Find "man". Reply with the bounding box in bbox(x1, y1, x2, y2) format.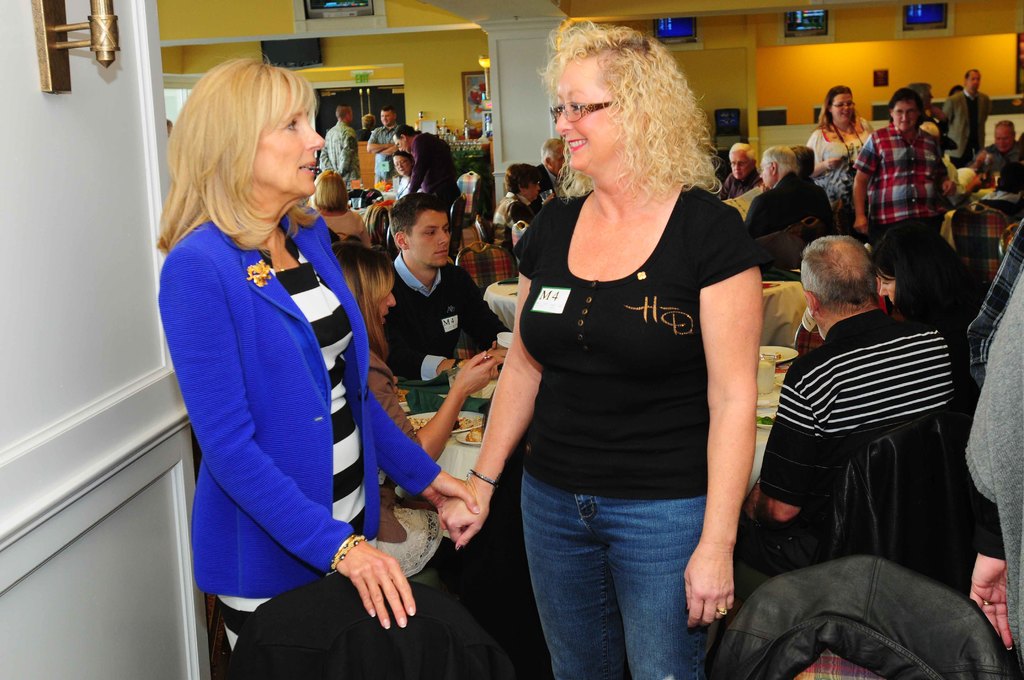
bbox(534, 140, 571, 218).
